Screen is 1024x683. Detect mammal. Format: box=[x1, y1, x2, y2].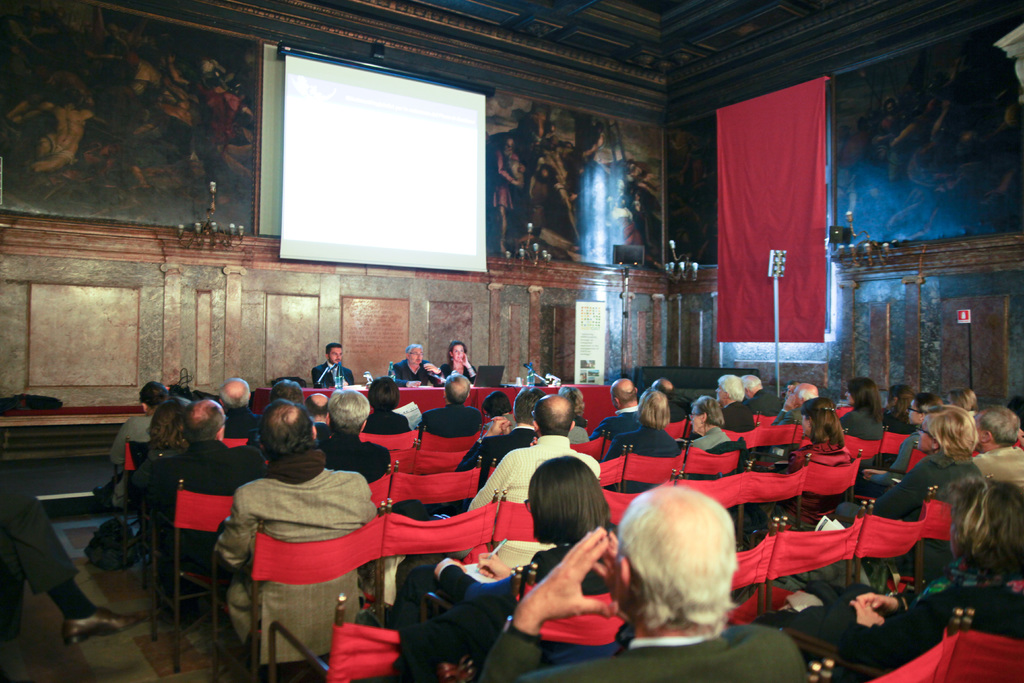
box=[941, 387, 987, 415].
